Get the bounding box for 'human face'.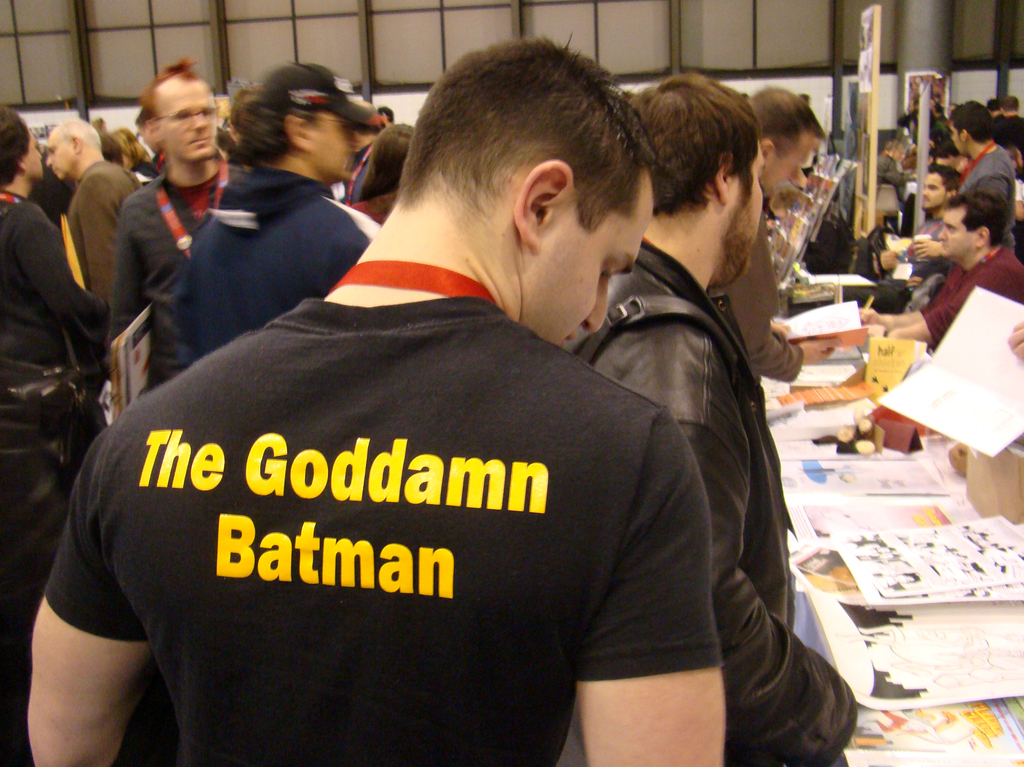
919,172,947,213.
